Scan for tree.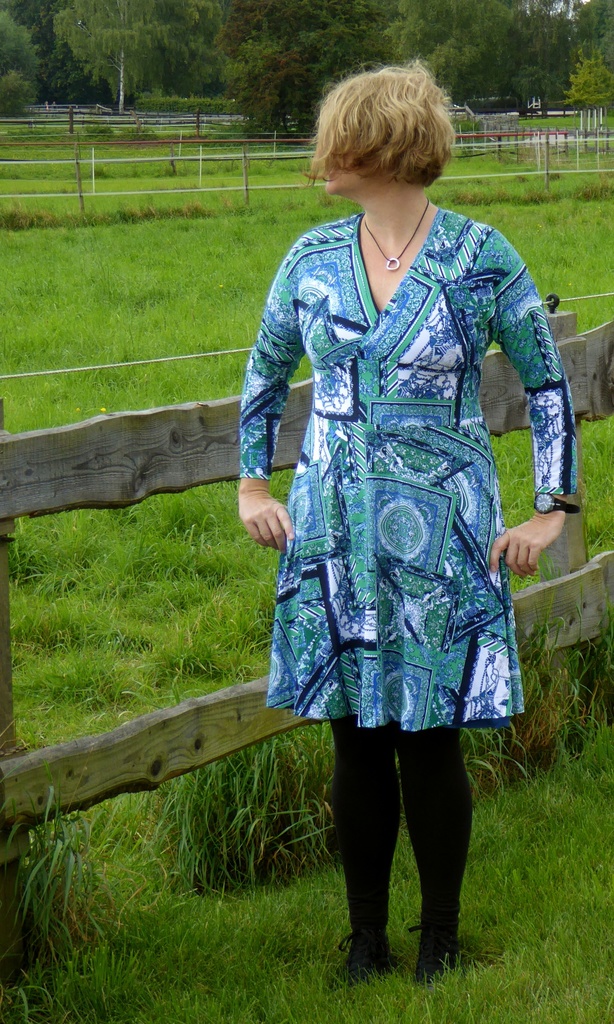
Scan result: left=393, top=0, right=522, bottom=108.
